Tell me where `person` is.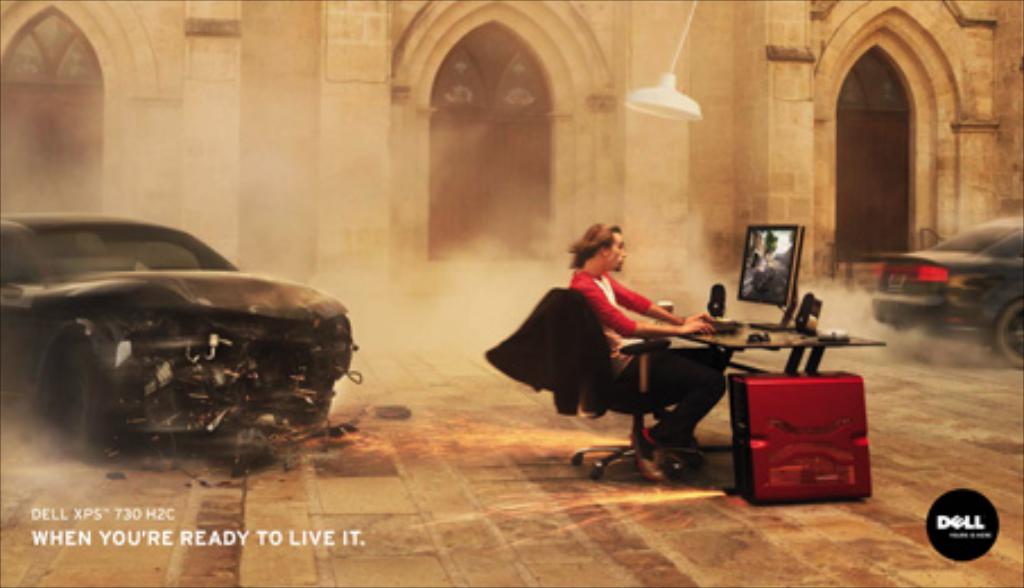
`person` is at box(481, 217, 696, 448).
